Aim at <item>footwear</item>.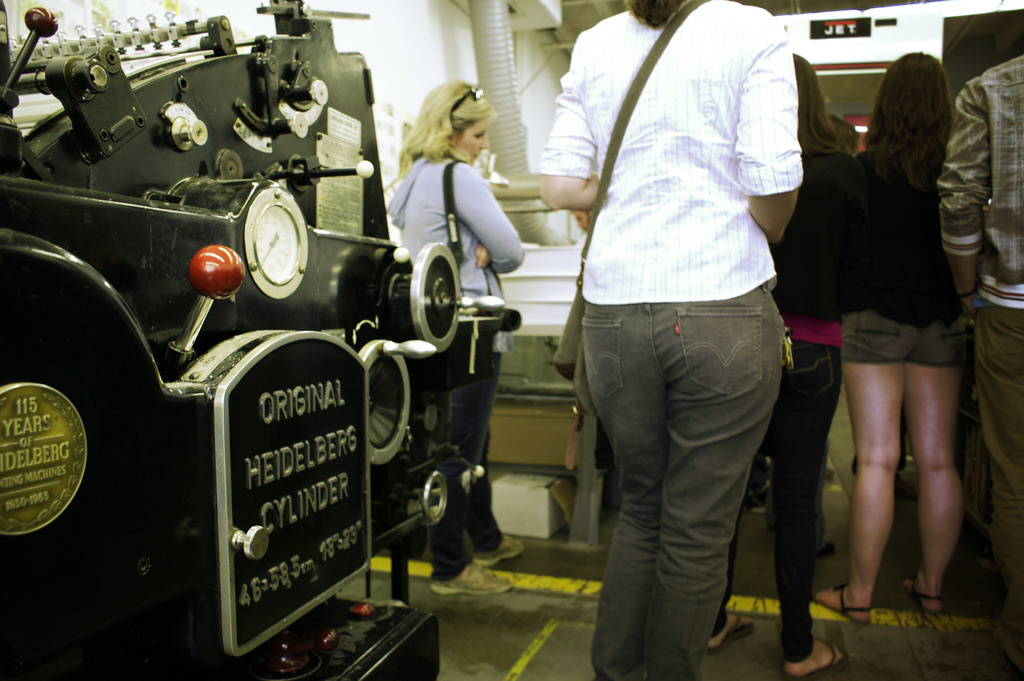
Aimed at box=[708, 616, 755, 654].
